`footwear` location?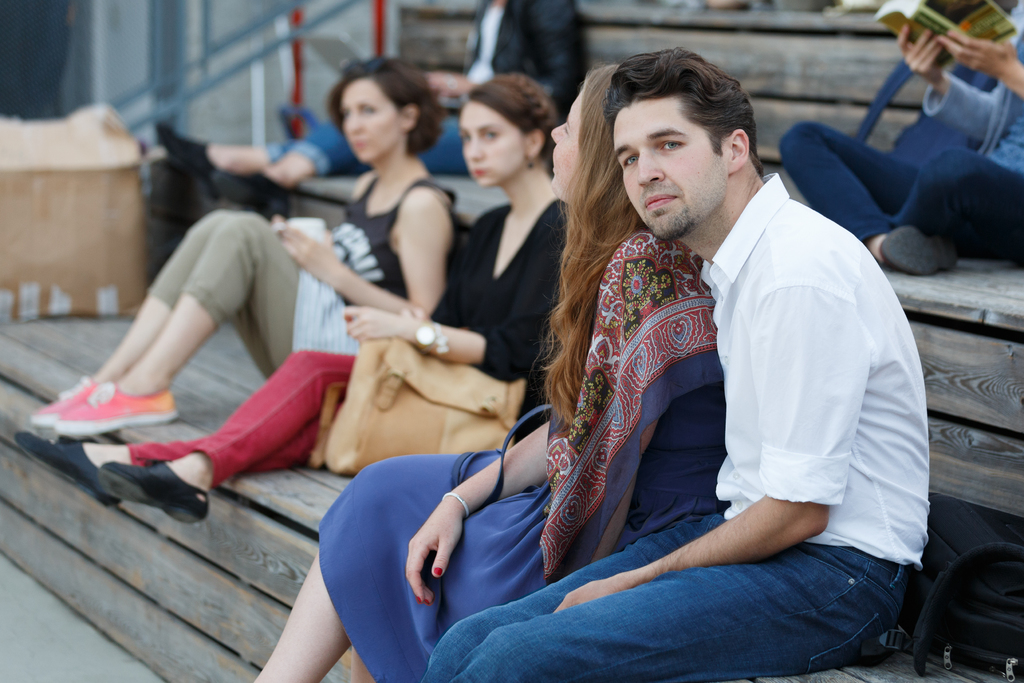
locate(45, 381, 180, 456)
